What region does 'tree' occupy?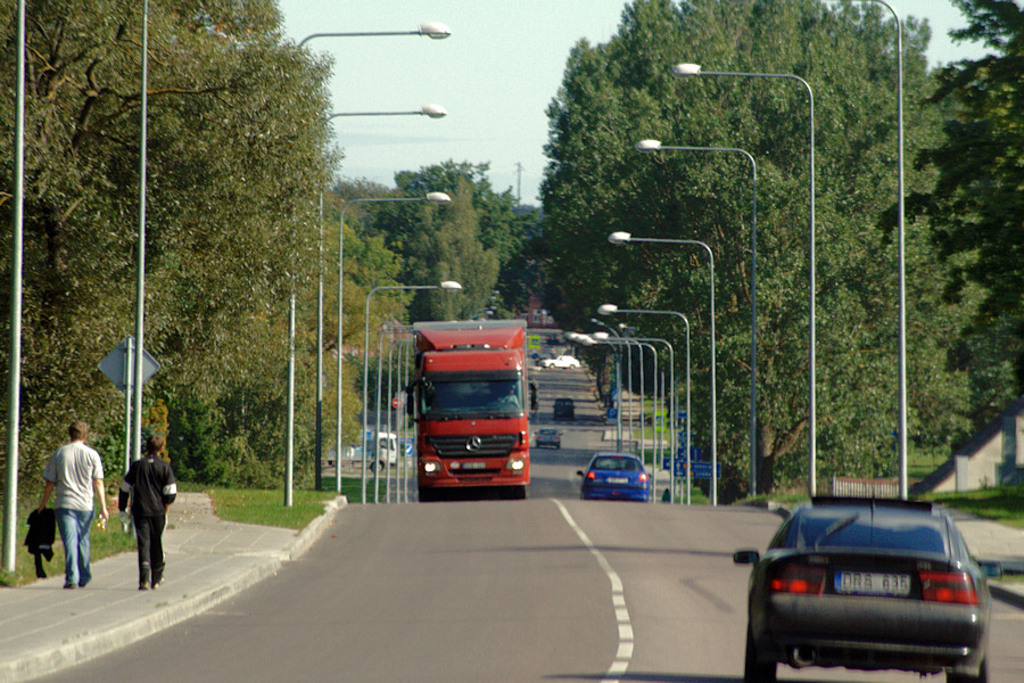
(394,167,498,319).
